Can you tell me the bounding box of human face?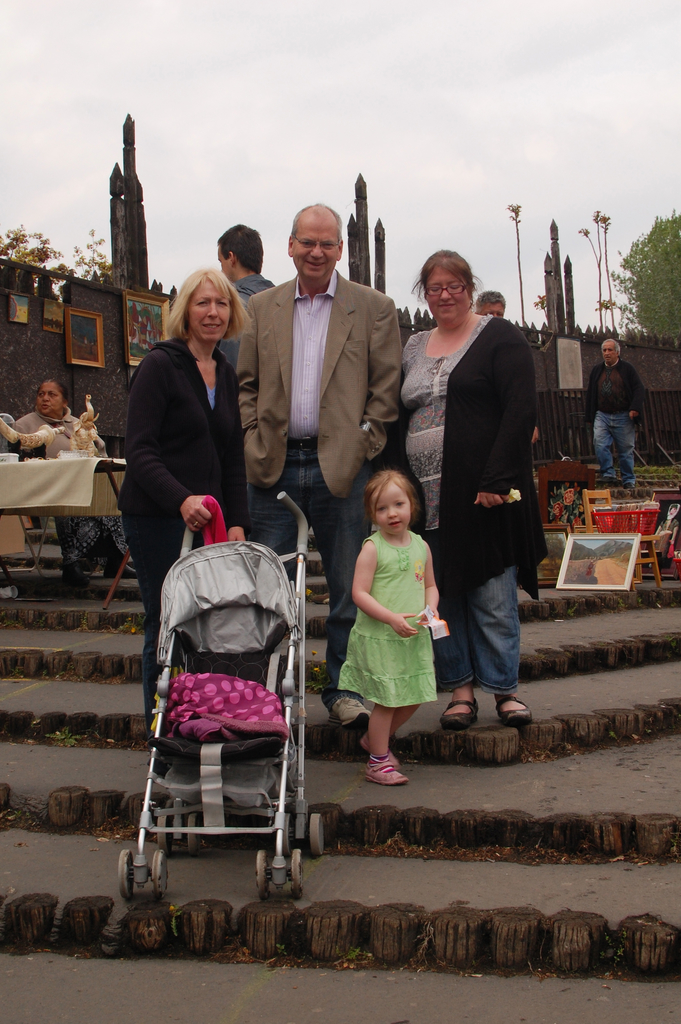
(x1=220, y1=248, x2=230, y2=276).
